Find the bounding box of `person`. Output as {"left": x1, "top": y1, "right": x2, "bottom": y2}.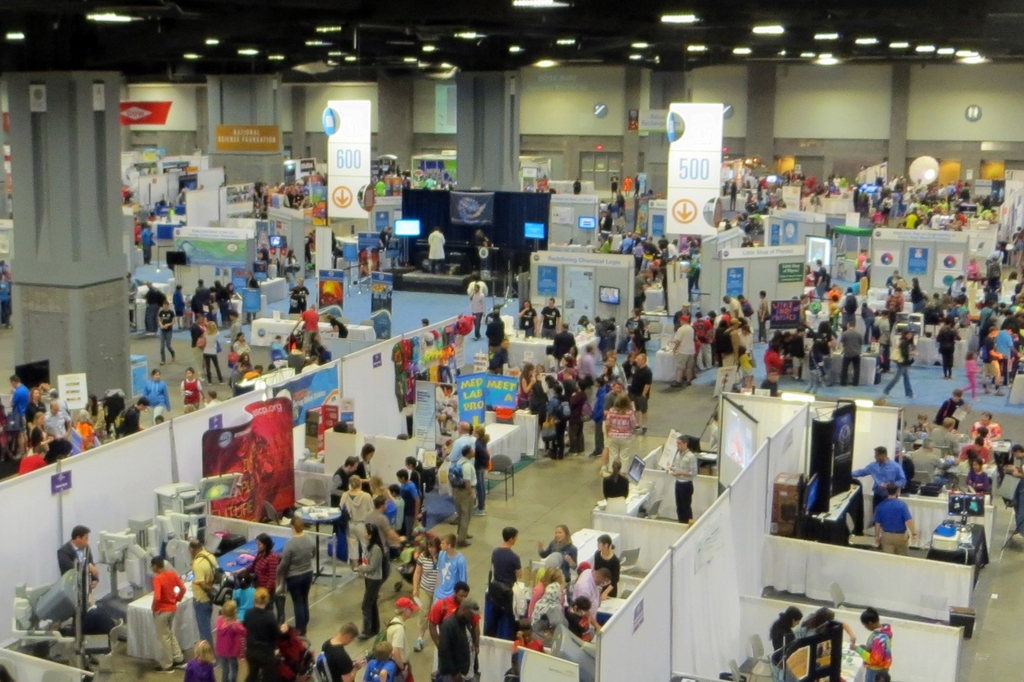
{"left": 670, "top": 434, "right": 691, "bottom": 523}.
